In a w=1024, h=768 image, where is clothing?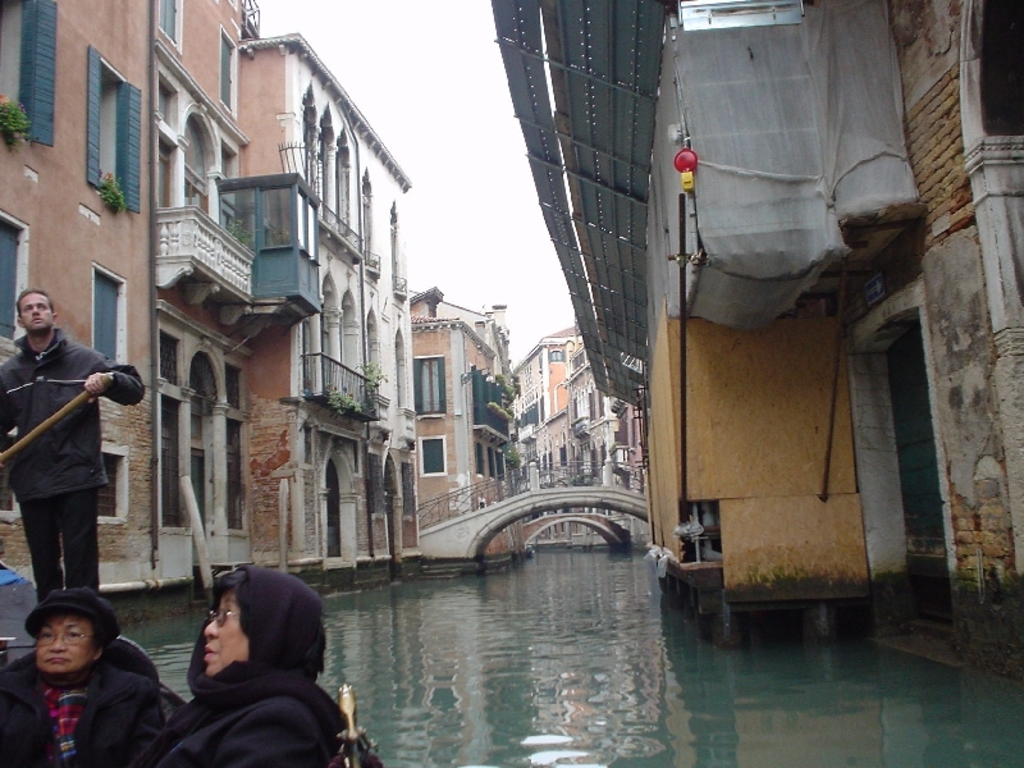
left=17, top=486, right=101, bottom=603.
